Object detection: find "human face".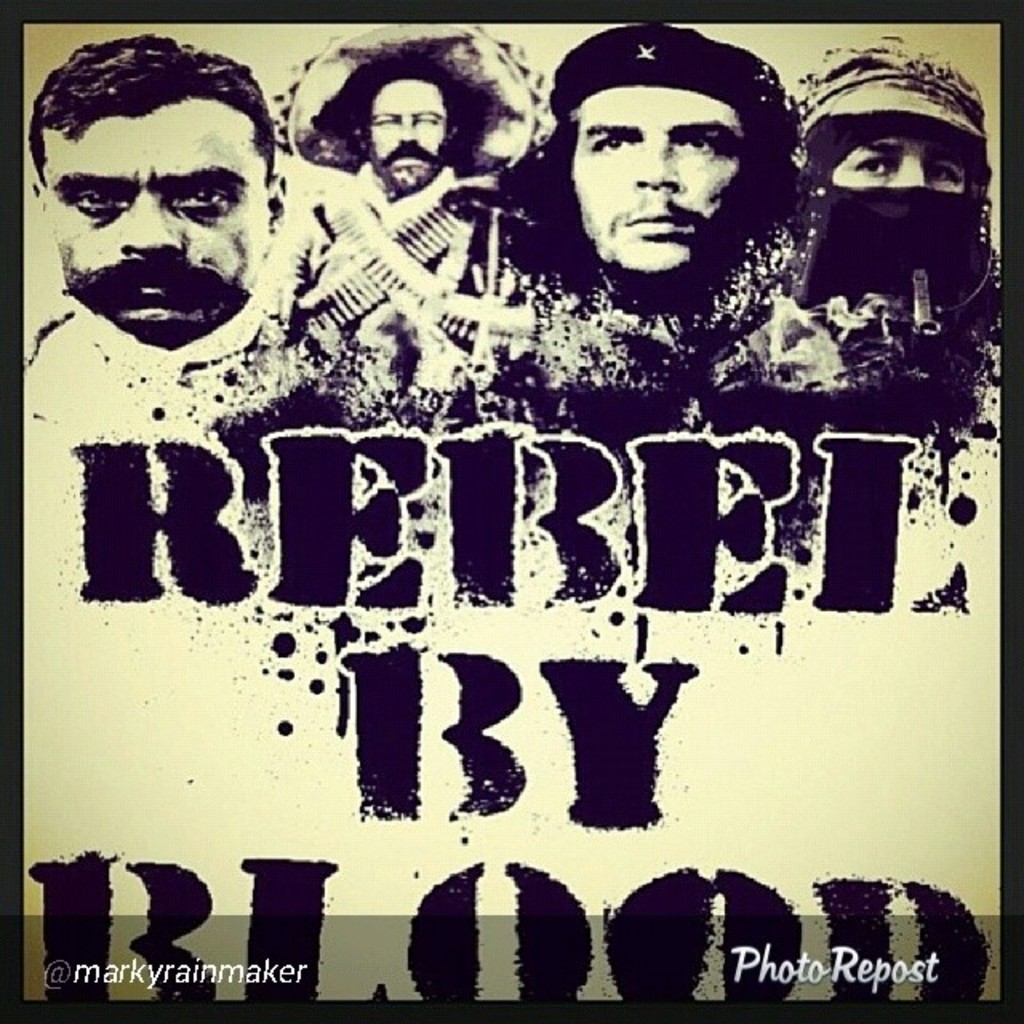
[x1=368, y1=78, x2=448, y2=189].
